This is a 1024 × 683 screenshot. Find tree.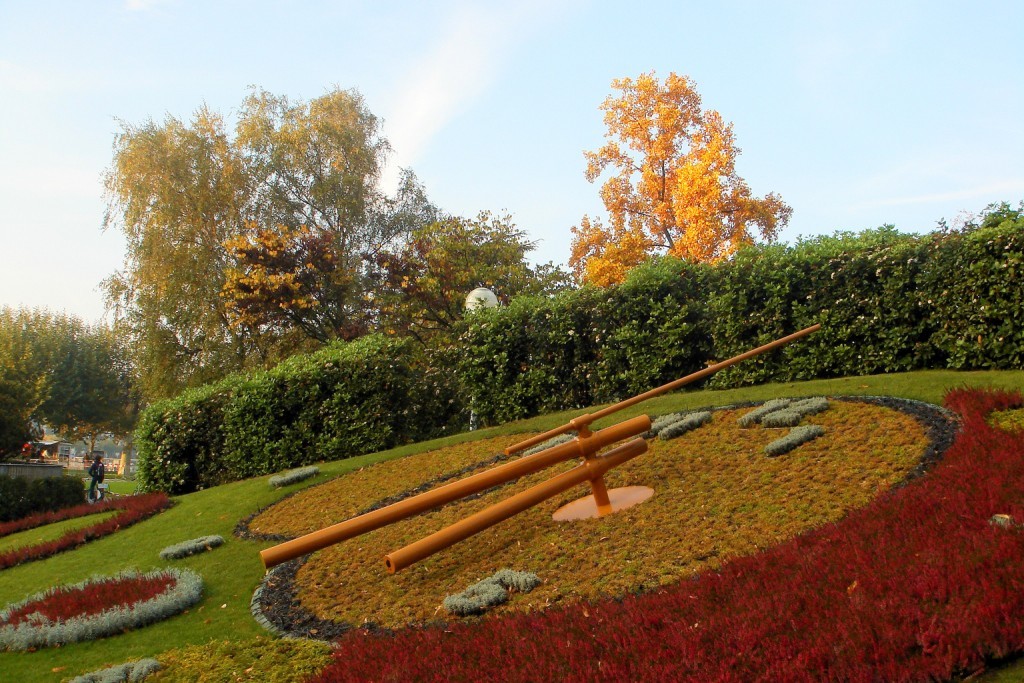
Bounding box: pyautogui.locateOnScreen(978, 199, 1018, 226).
